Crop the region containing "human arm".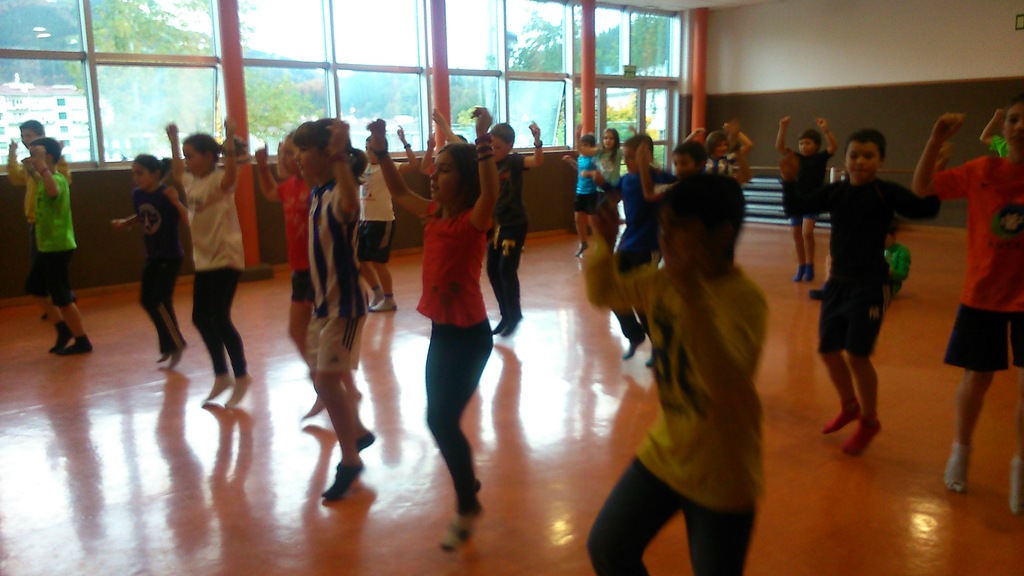
Crop region: left=585, top=208, right=658, bottom=311.
